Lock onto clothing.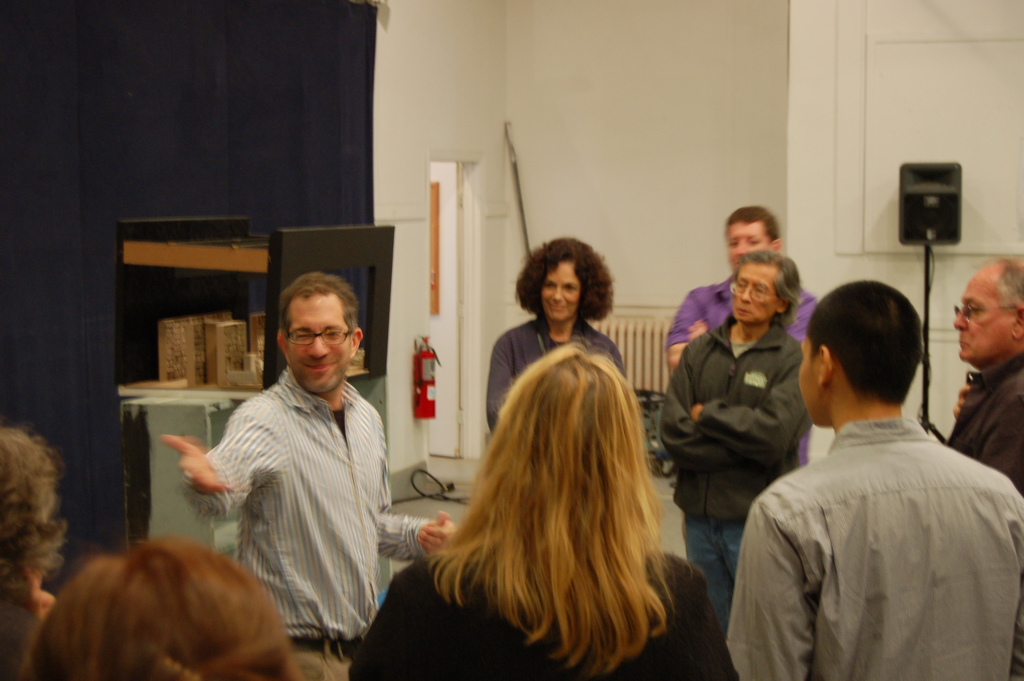
Locked: 728, 362, 1004, 680.
